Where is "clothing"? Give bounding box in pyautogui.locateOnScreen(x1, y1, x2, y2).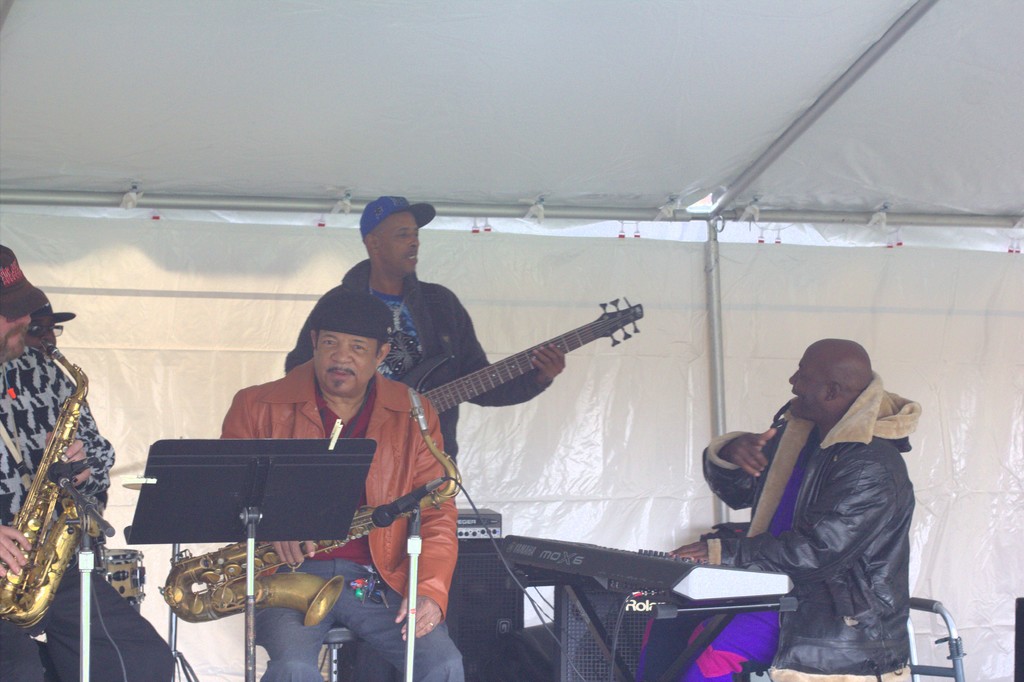
pyautogui.locateOnScreen(0, 348, 173, 681).
